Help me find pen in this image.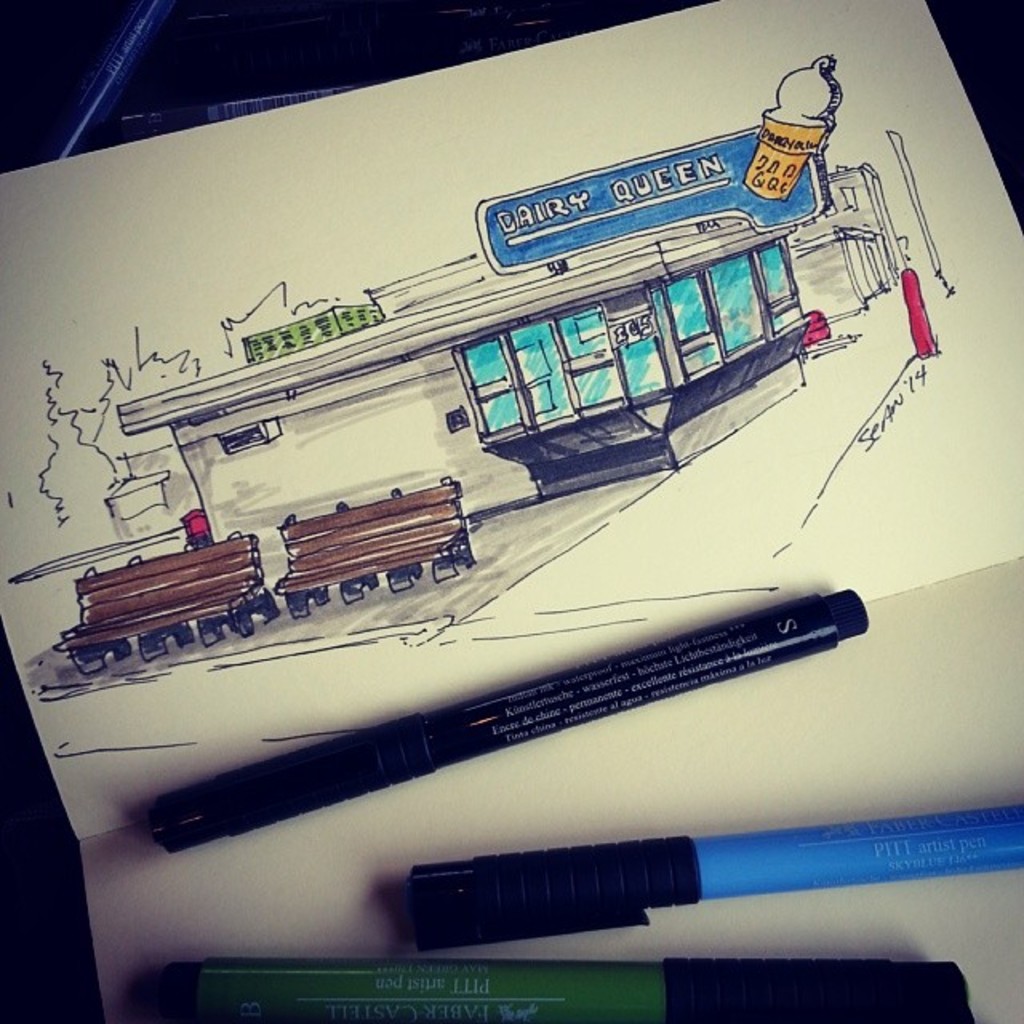
Found it: {"left": 398, "top": 802, "right": 1022, "bottom": 947}.
